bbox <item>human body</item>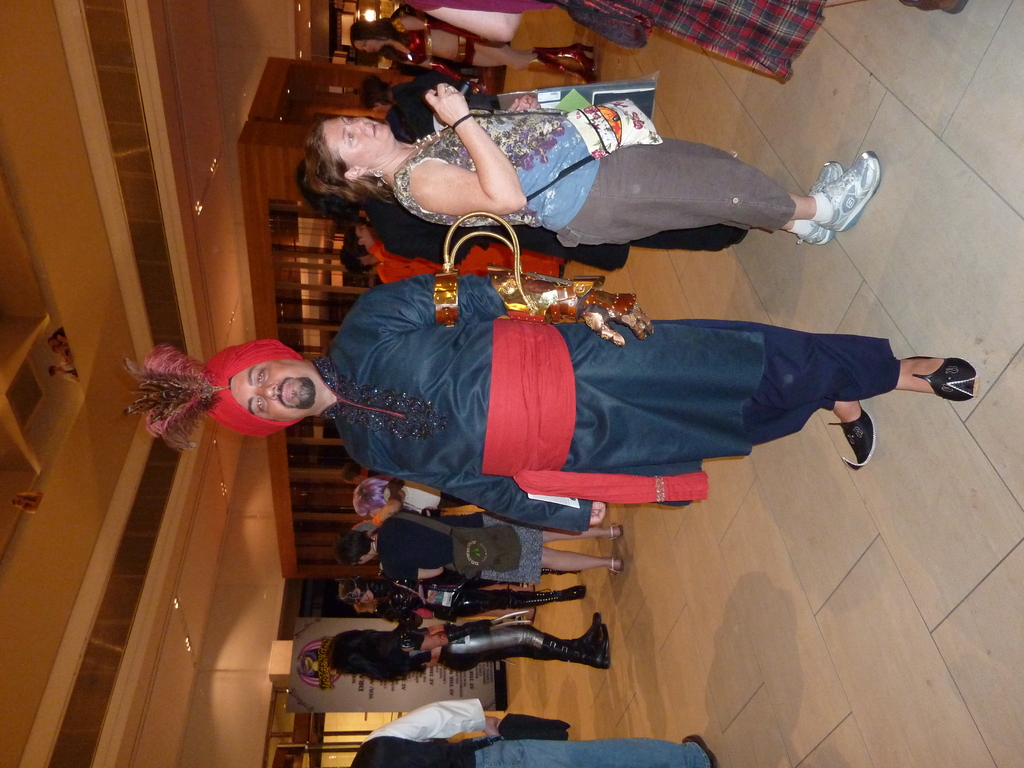
{"x1": 303, "y1": 79, "x2": 830, "y2": 246}
